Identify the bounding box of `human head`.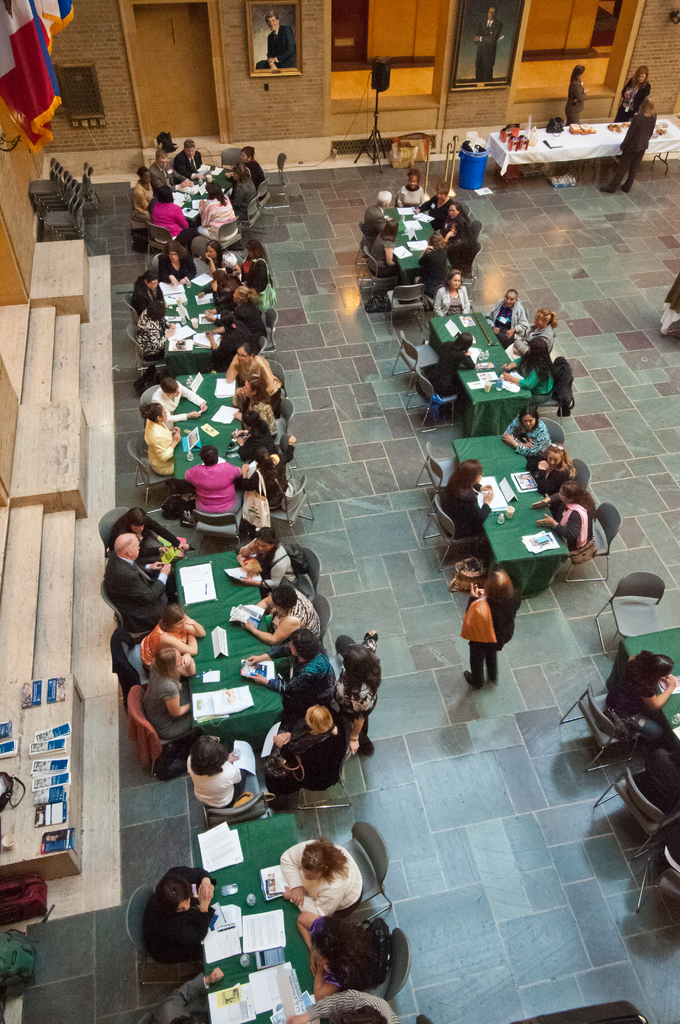
406,168,420,189.
